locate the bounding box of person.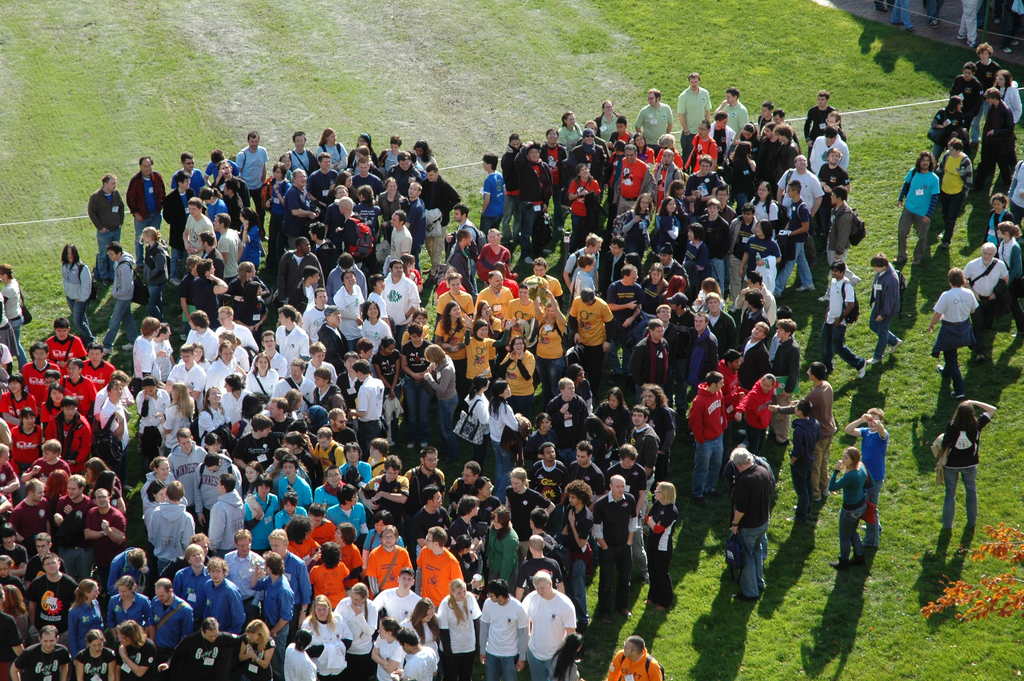
Bounding box: select_region(325, 411, 359, 454).
